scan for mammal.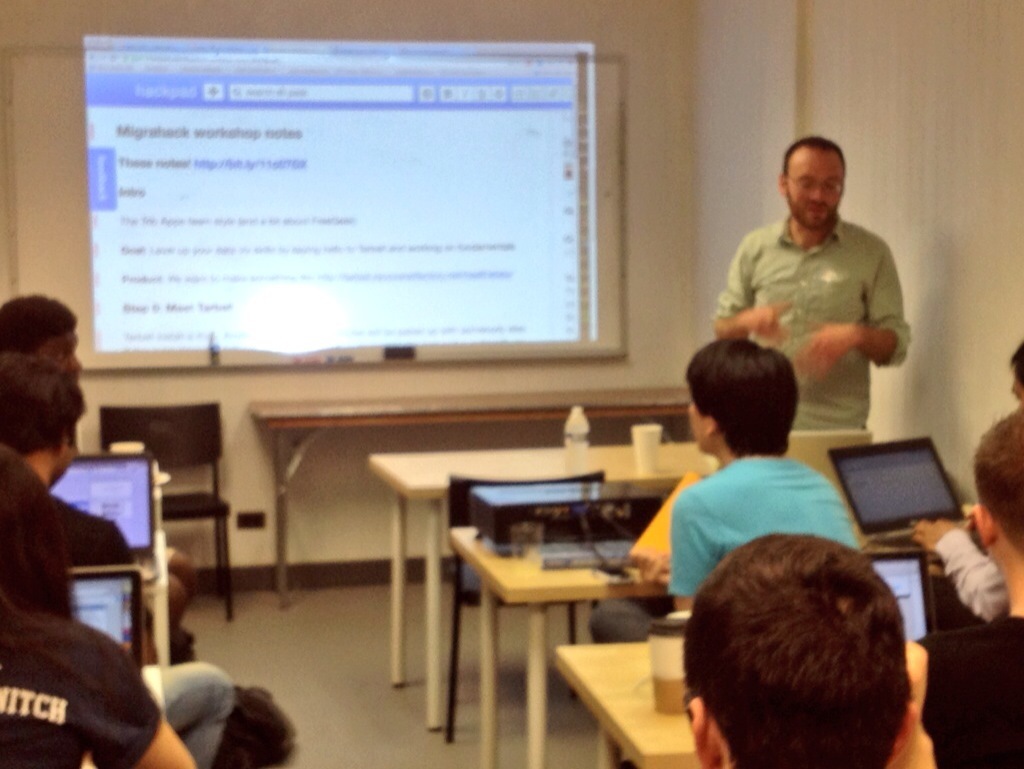
Scan result: <box>0,590,200,768</box>.
